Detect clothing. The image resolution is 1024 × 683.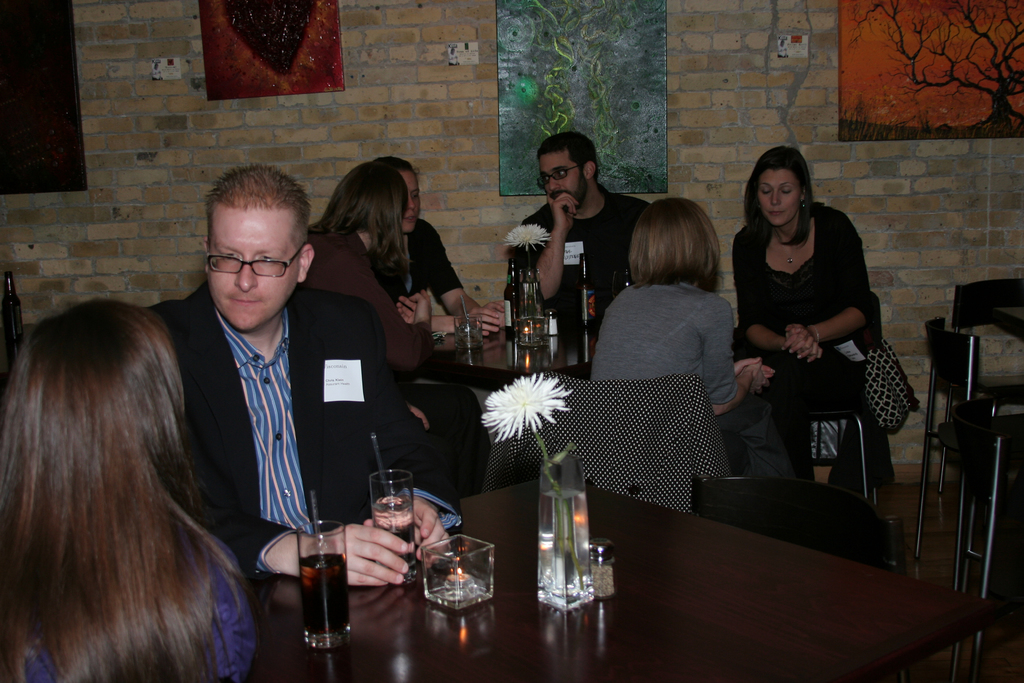
BBox(728, 177, 904, 514).
